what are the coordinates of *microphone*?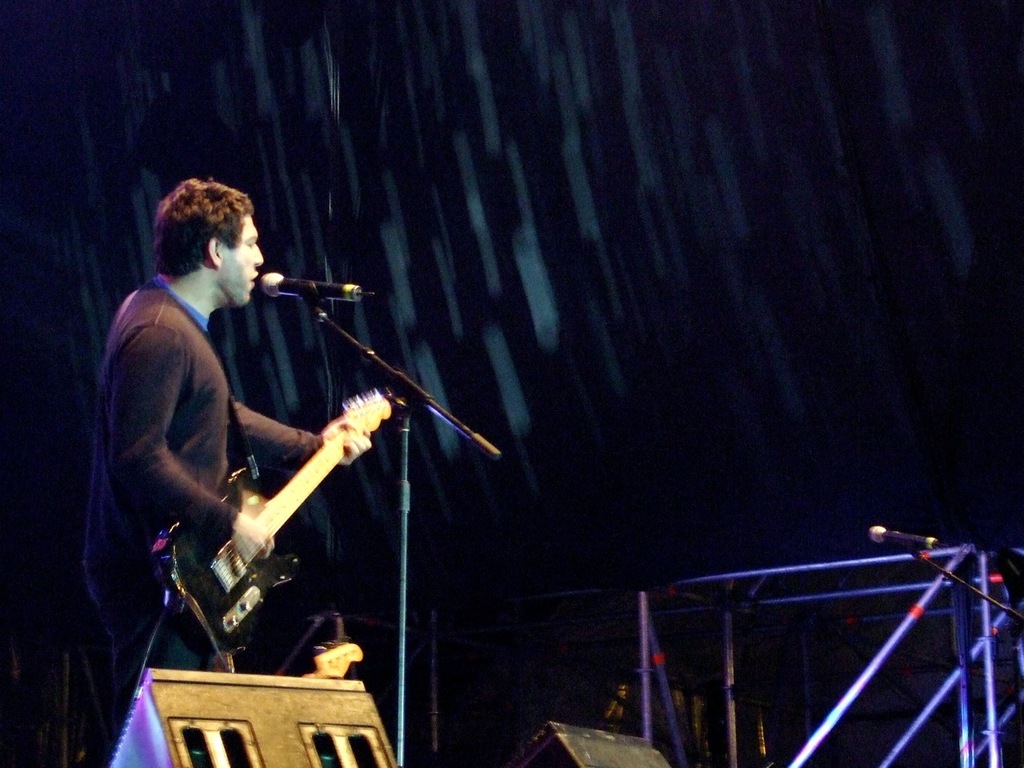
box=[859, 512, 954, 546].
